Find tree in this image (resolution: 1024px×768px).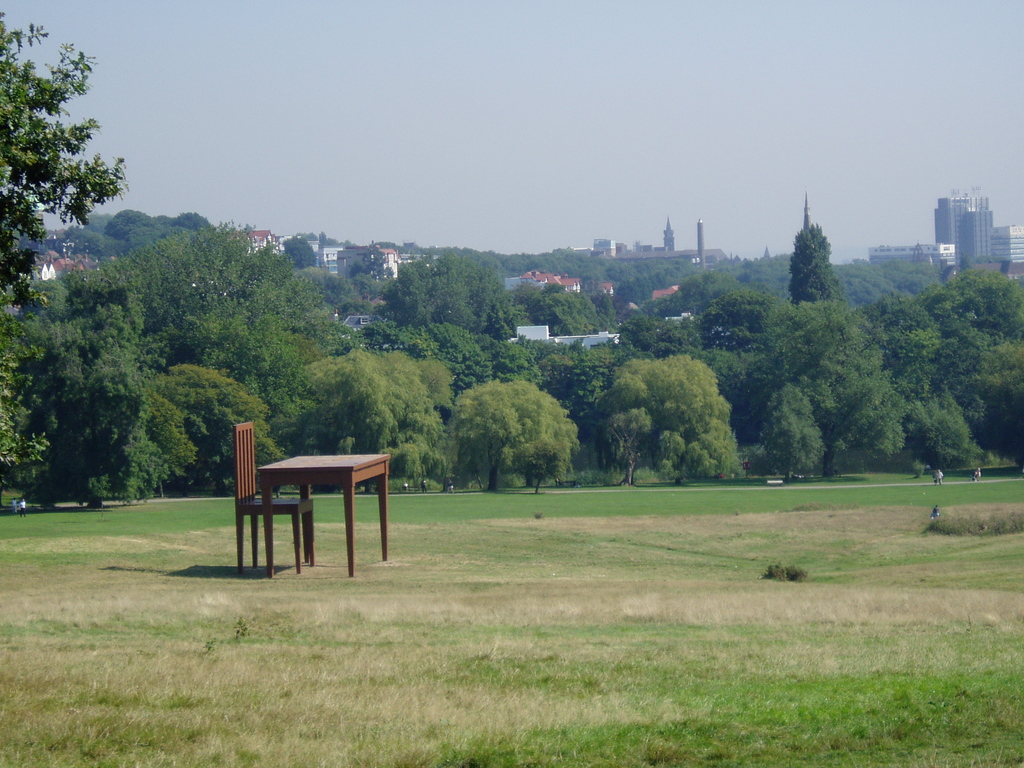
0,13,132,301.
